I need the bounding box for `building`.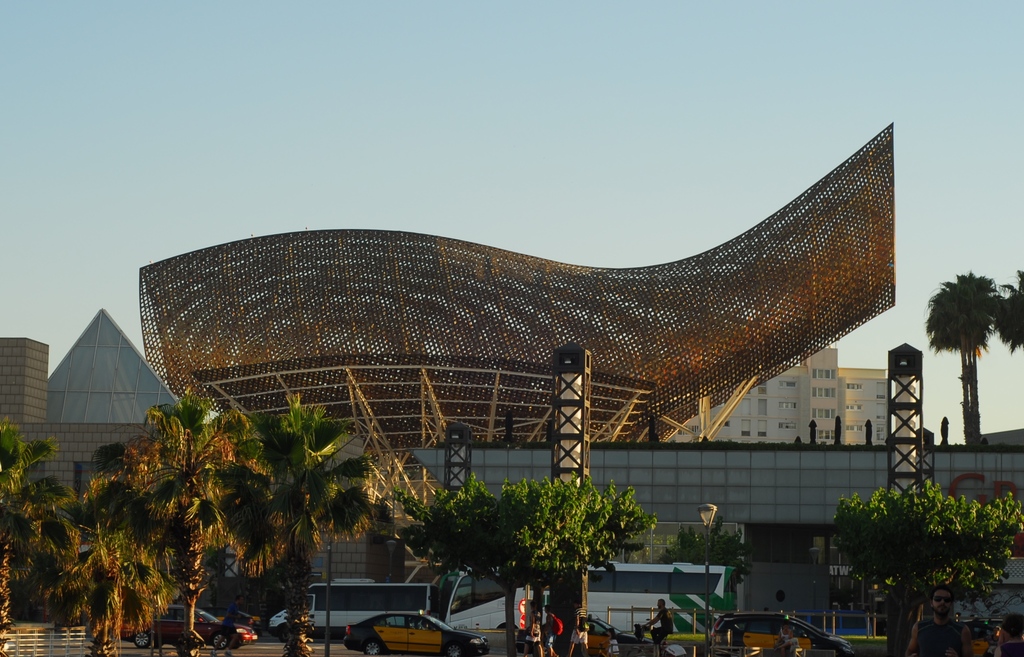
Here it is: pyautogui.locateOnScreen(668, 347, 890, 444).
